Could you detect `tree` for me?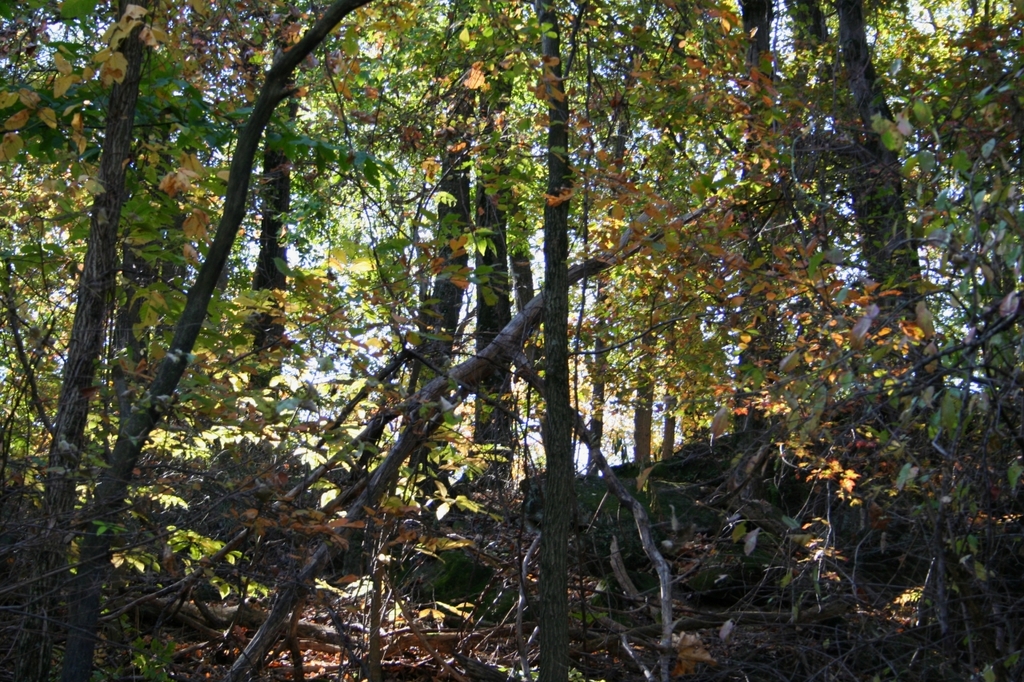
Detection result: BBox(2, 0, 316, 558).
